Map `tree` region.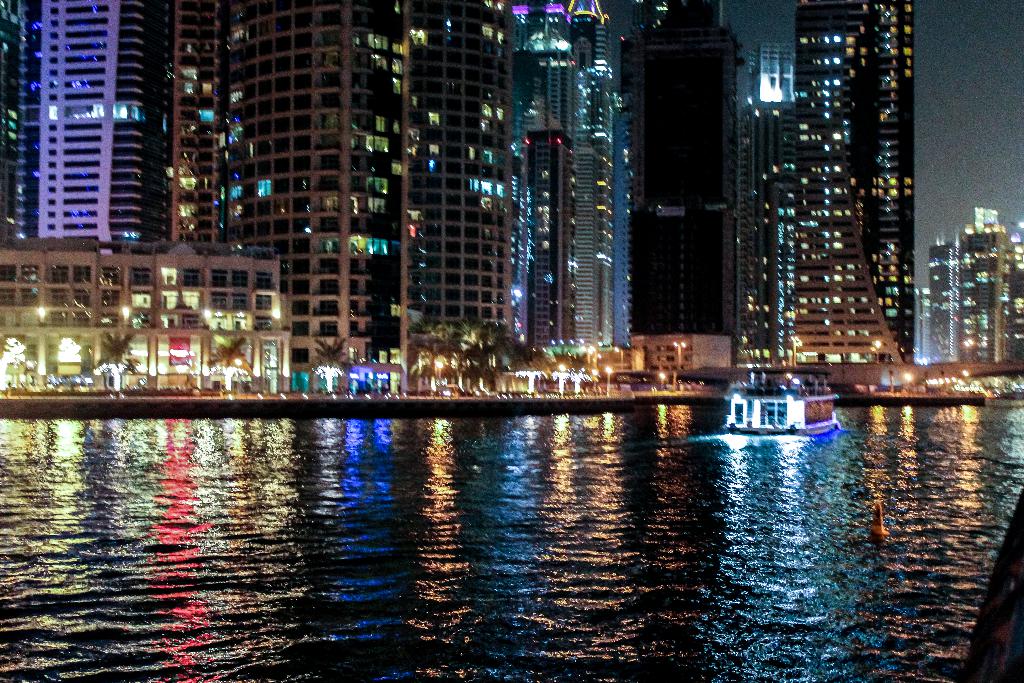
Mapped to Rect(89, 333, 136, 372).
